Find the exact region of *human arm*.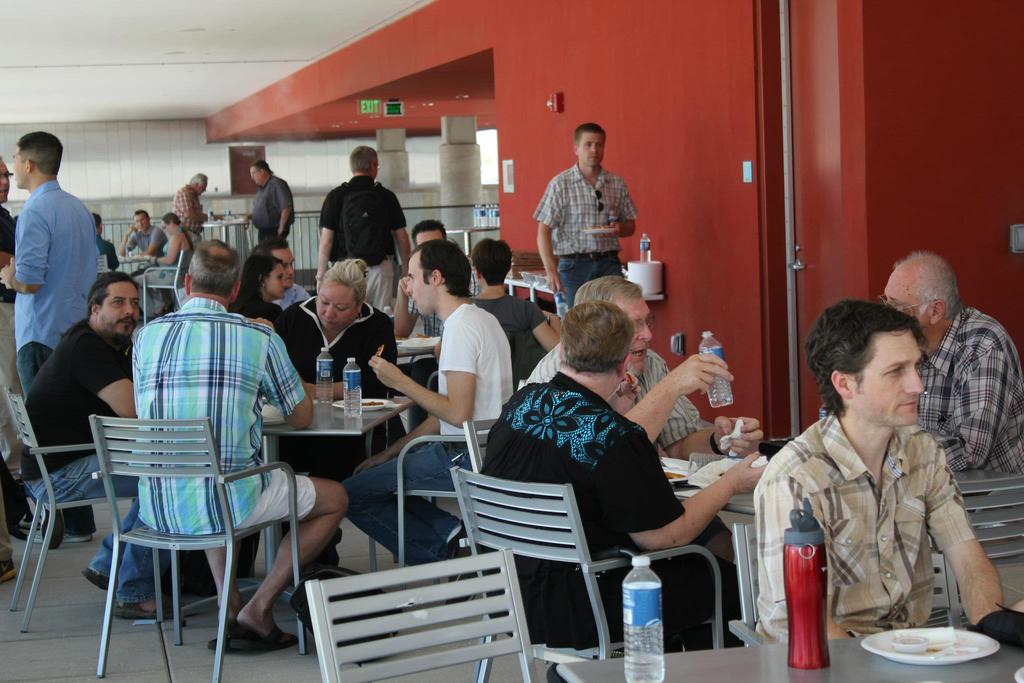
Exact region: bbox(527, 299, 561, 355).
